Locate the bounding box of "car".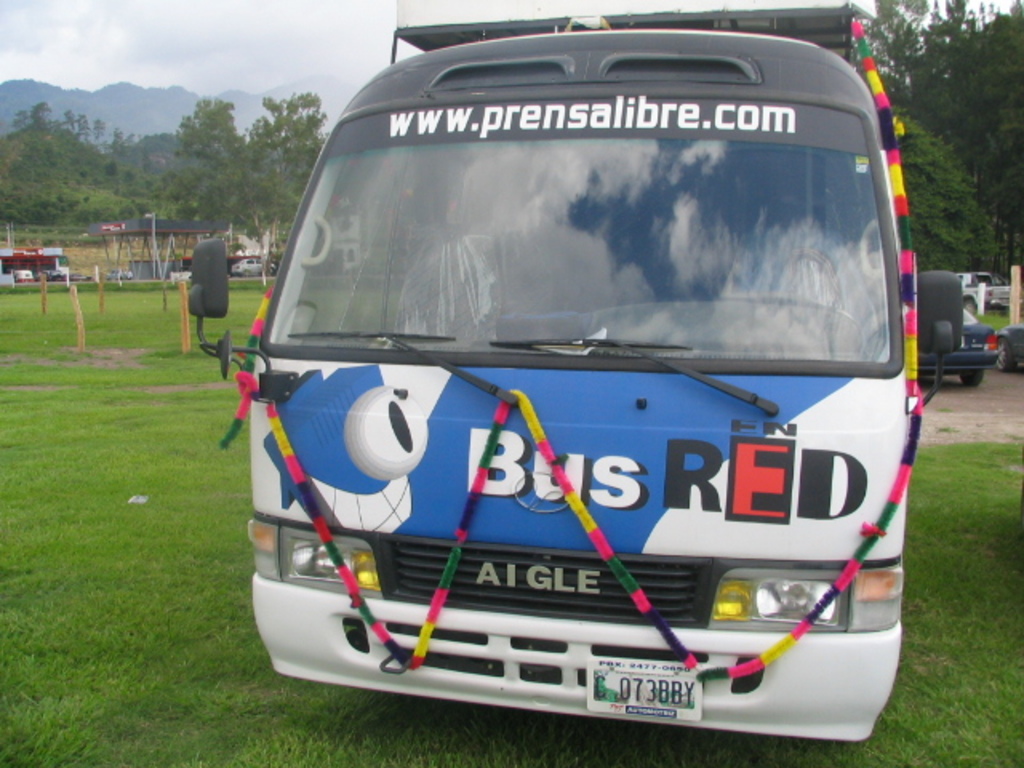
Bounding box: 107 267 133 280.
